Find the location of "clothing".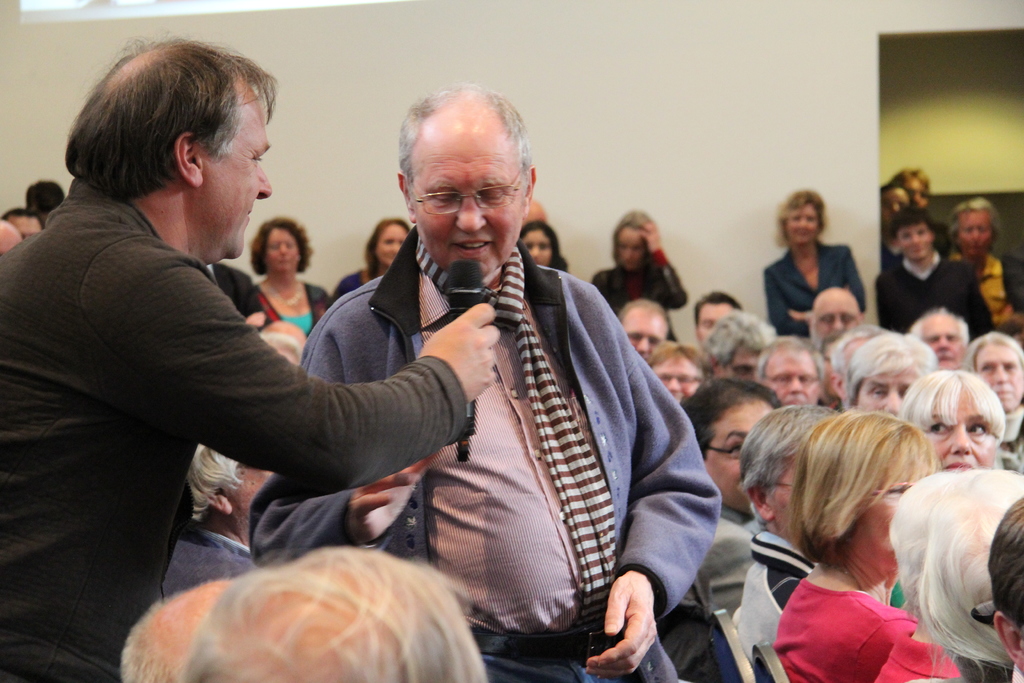
Location: x1=161 y1=516 x2=268 y2=593.
